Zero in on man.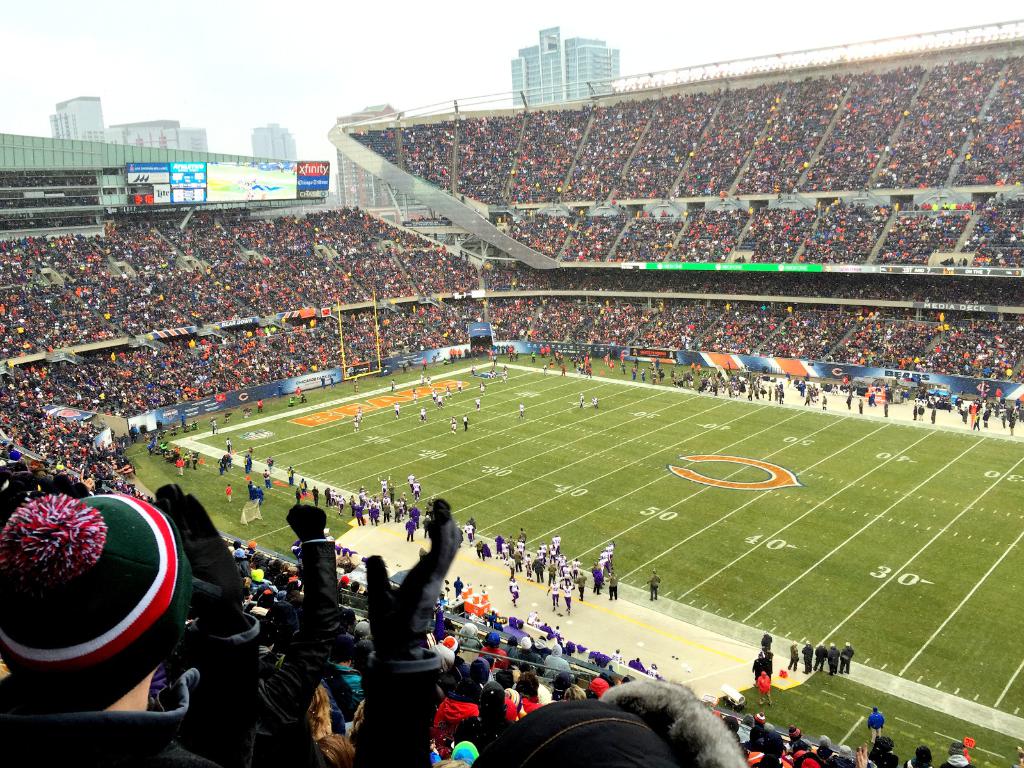
Zeroed in: x1=431, y1=391, x2=436, y2=404.
